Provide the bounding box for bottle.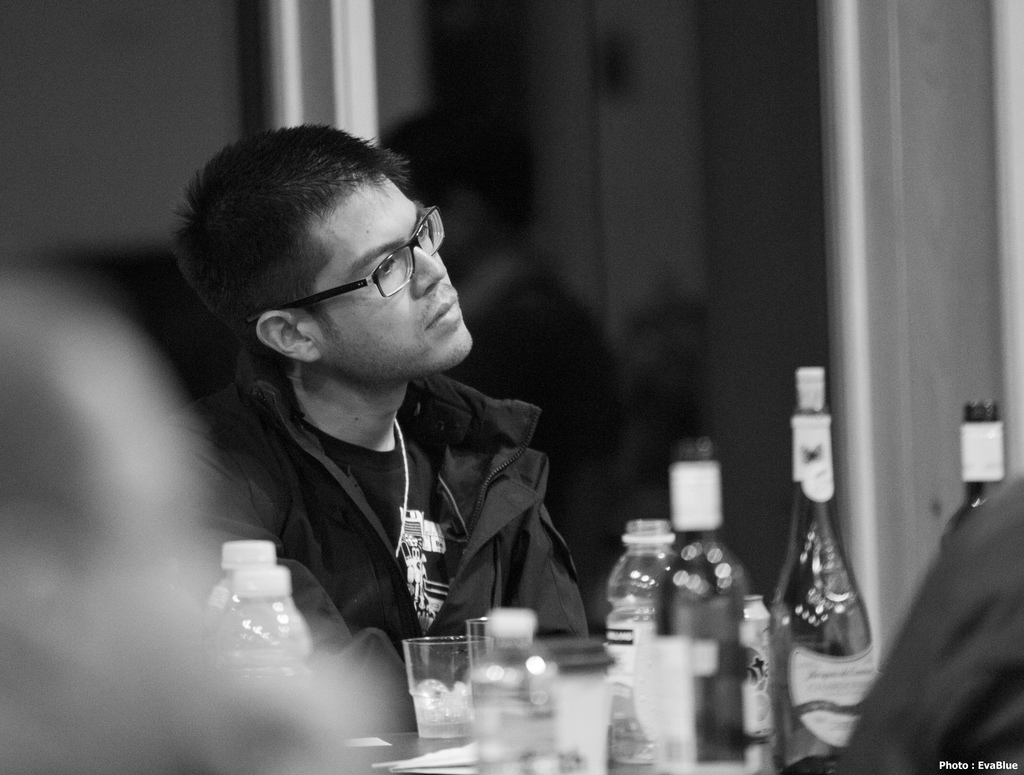
crop(604, 520, 682, 774).
